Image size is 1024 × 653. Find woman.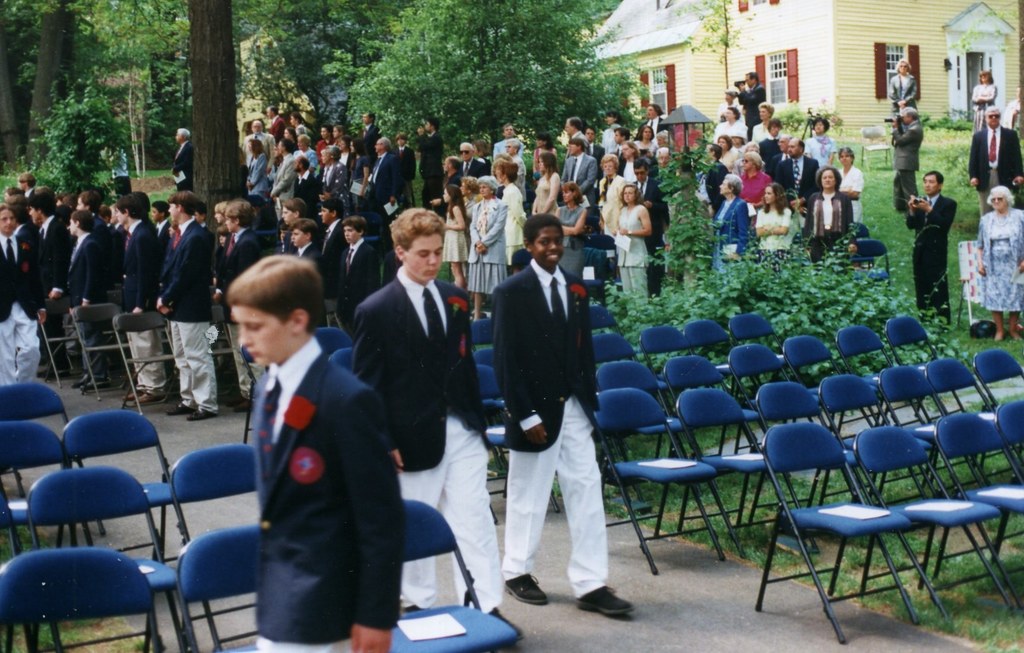
[left=589, top=153, right=625, bottom=249].
